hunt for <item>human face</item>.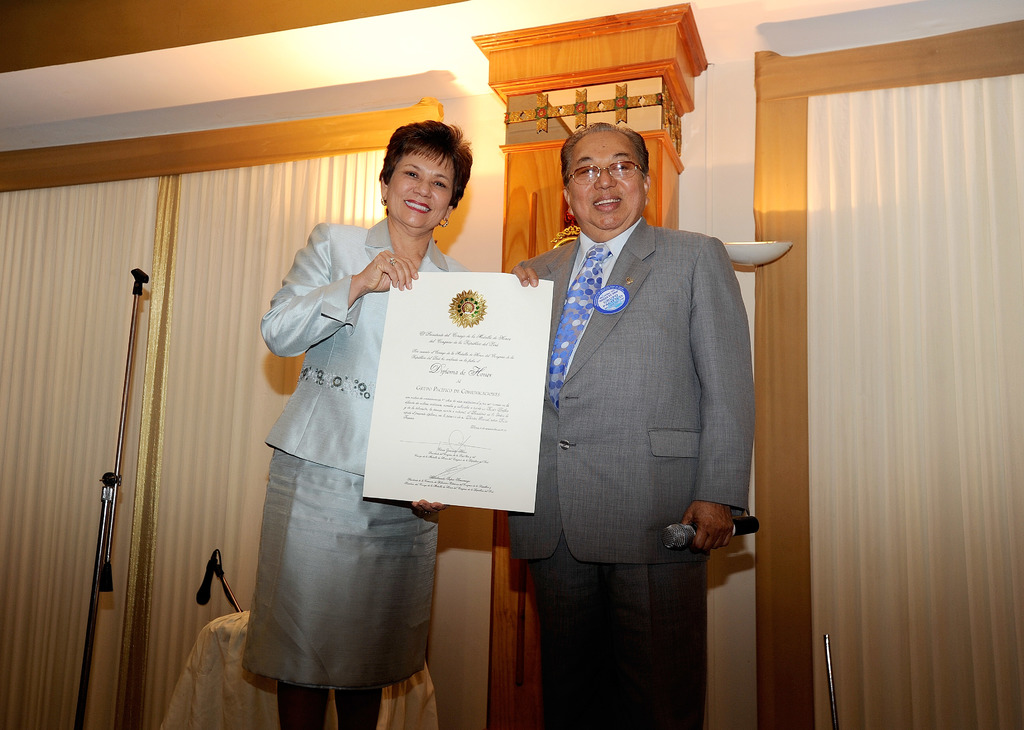
Hunted down at (563, 129, 642, 229).
